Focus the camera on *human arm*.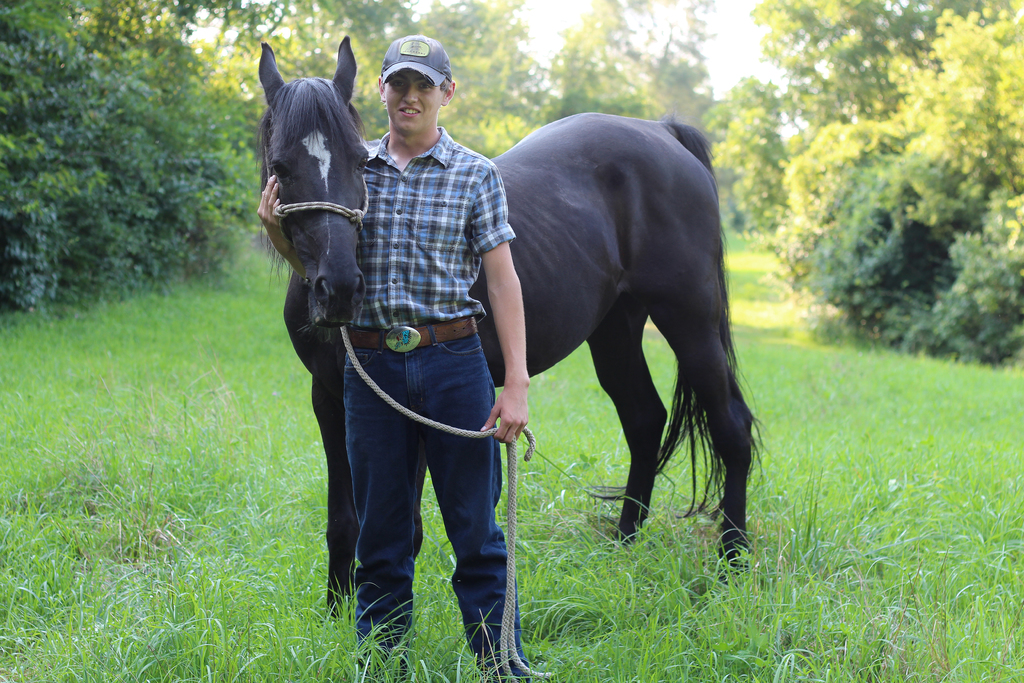
Focus region: box(255, 172, 303, 276).
